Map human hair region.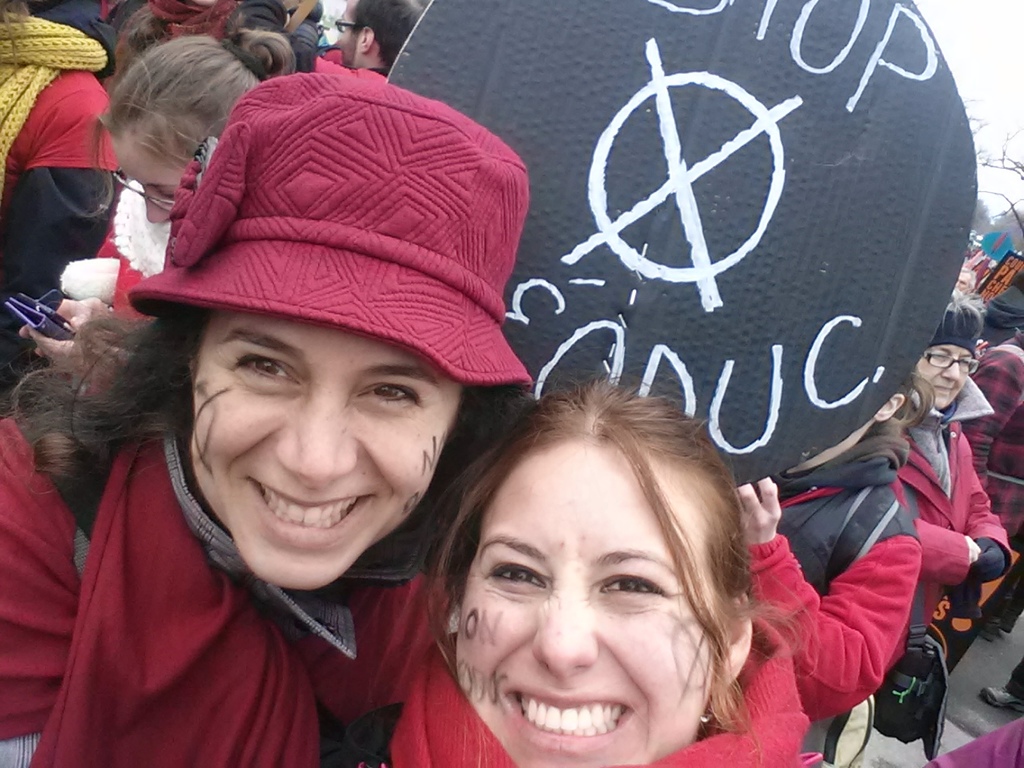
Mapped to <box>945,284,985,338</box>.
